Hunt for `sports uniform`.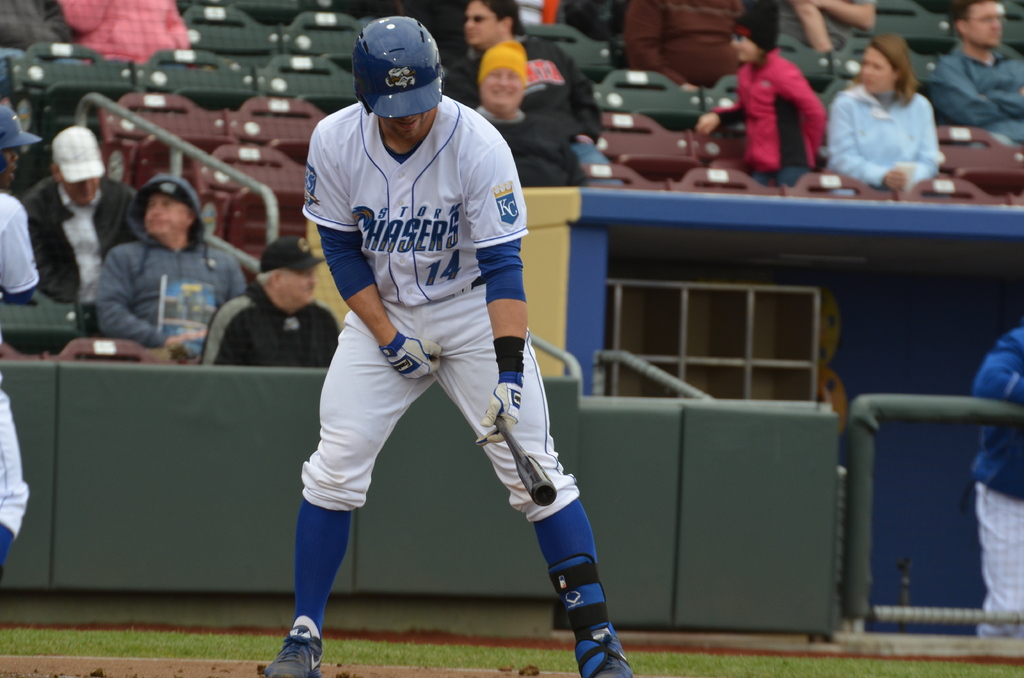
Hunted down at [264, 1, 564, 677].
